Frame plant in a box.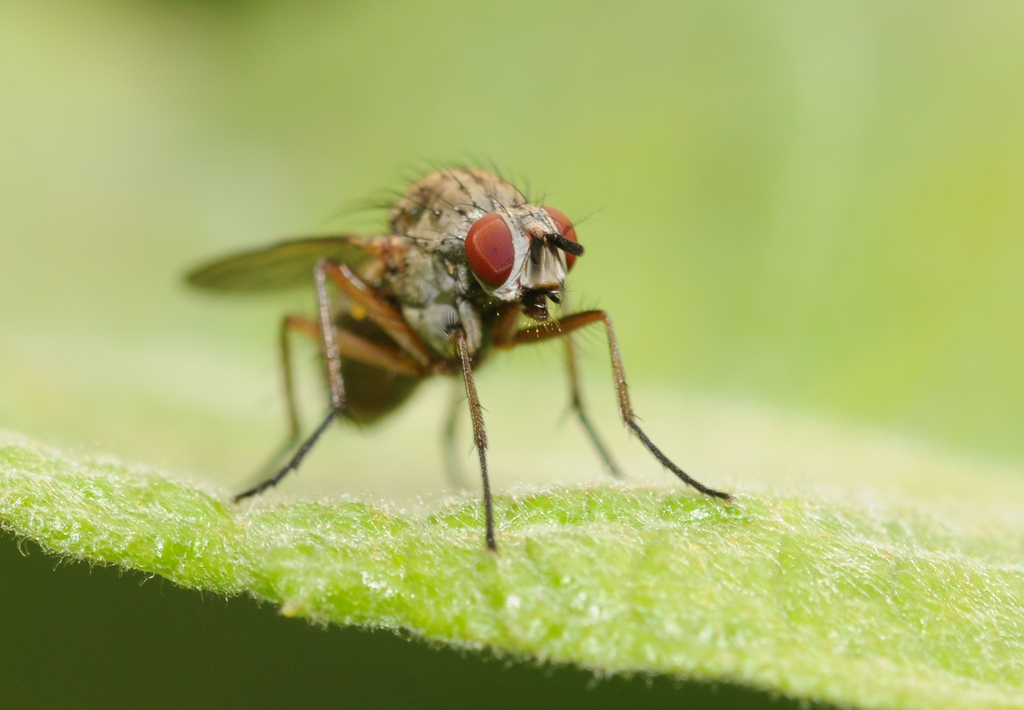
Rect(0, 335, 1023, 709).
